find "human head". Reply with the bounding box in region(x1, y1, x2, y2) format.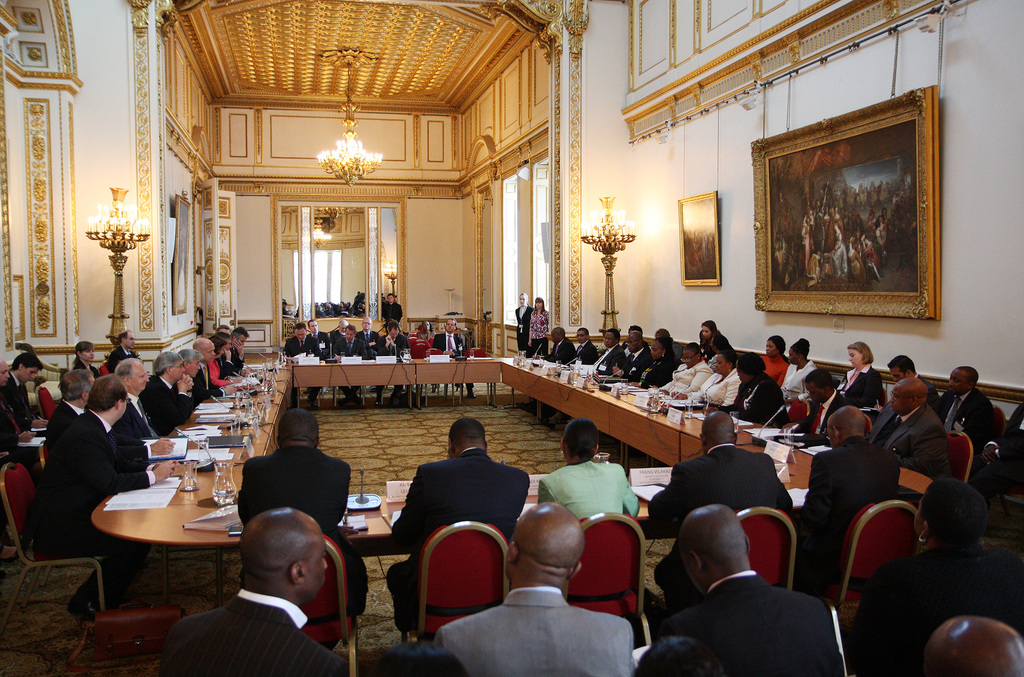
region(846, 339, 871, 372).
